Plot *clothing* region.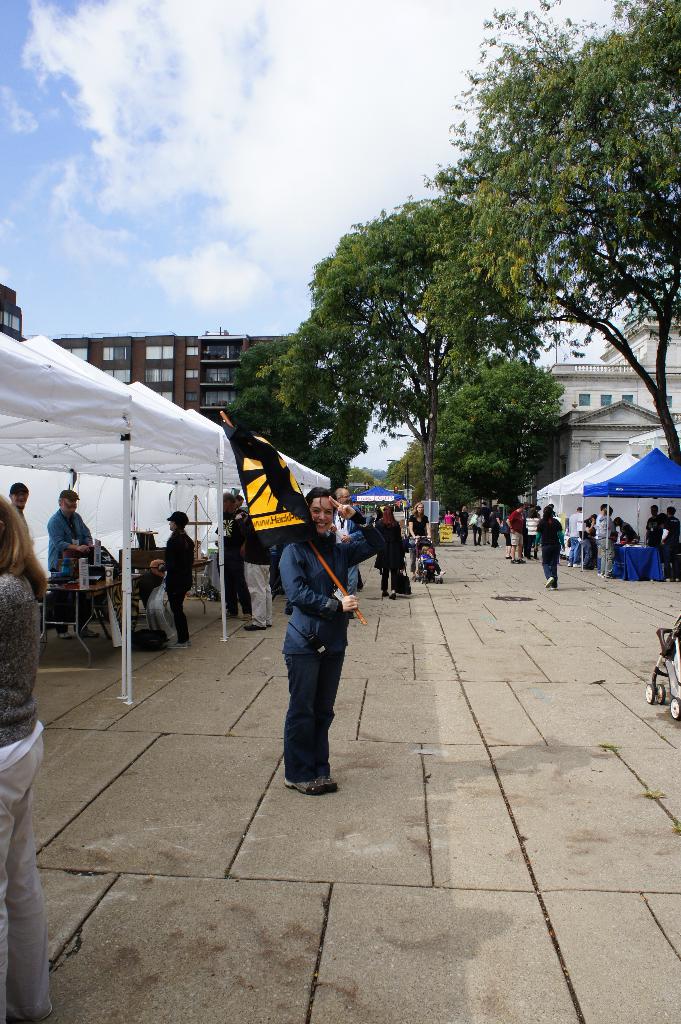
Plotted at (538,512,560,591).
